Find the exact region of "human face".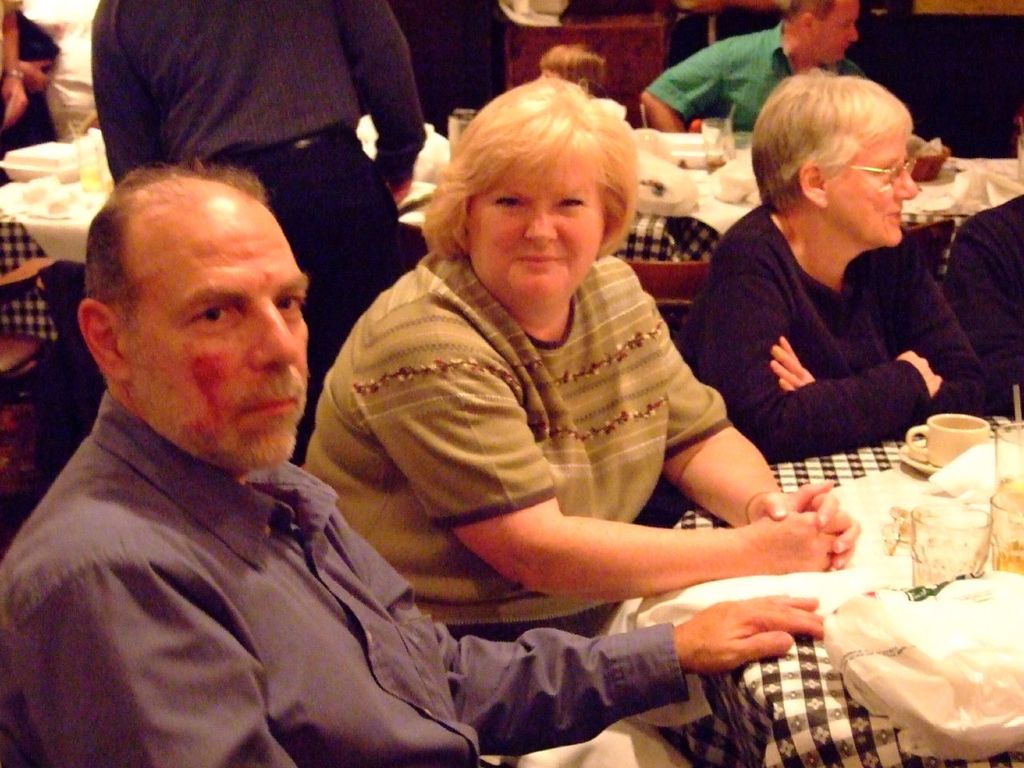
Exact region: rect(466, 136, 606, 306).
